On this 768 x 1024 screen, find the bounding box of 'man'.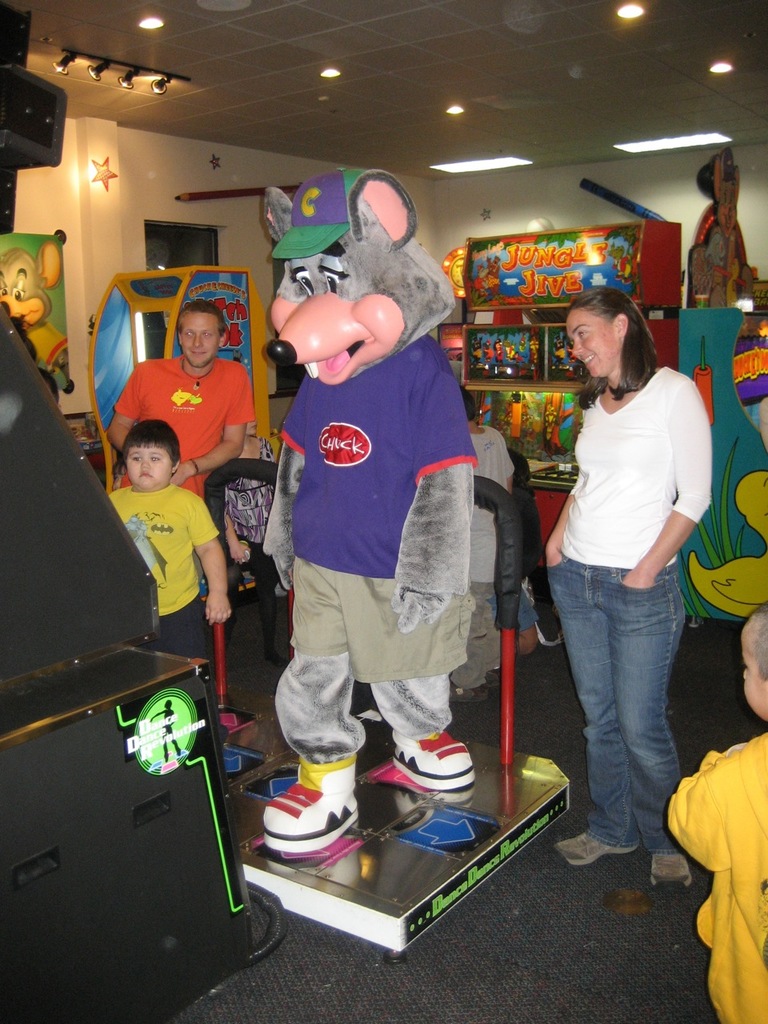
Bounding box: {"x1": 111, "y1": 313, "x2": 262, "y2": 498}.
